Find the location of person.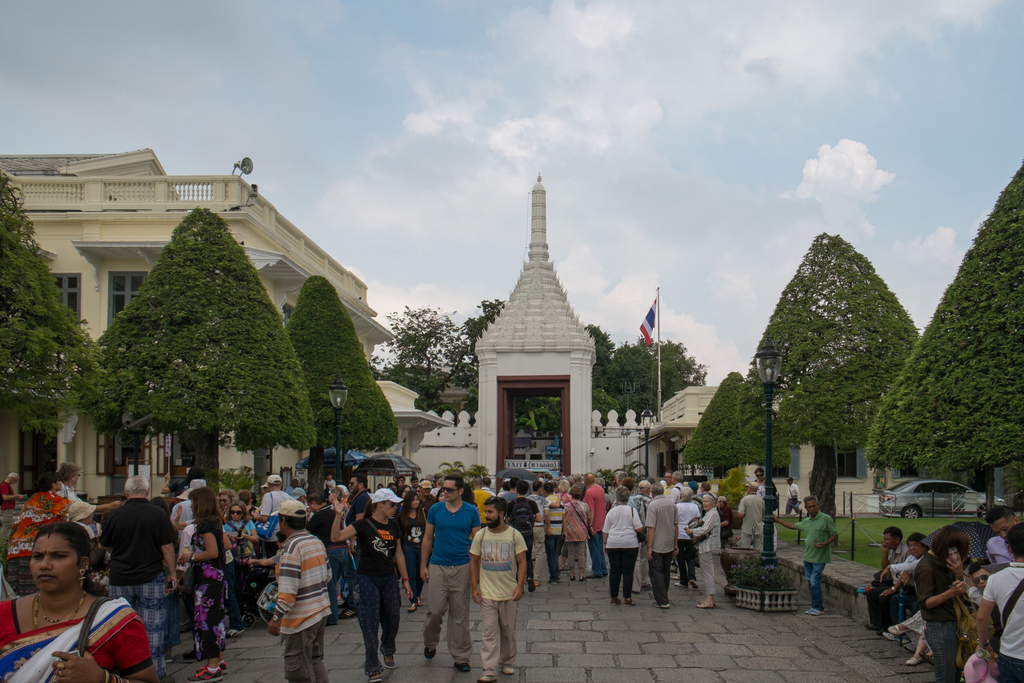
Location: [9, 470, 125, 600].
